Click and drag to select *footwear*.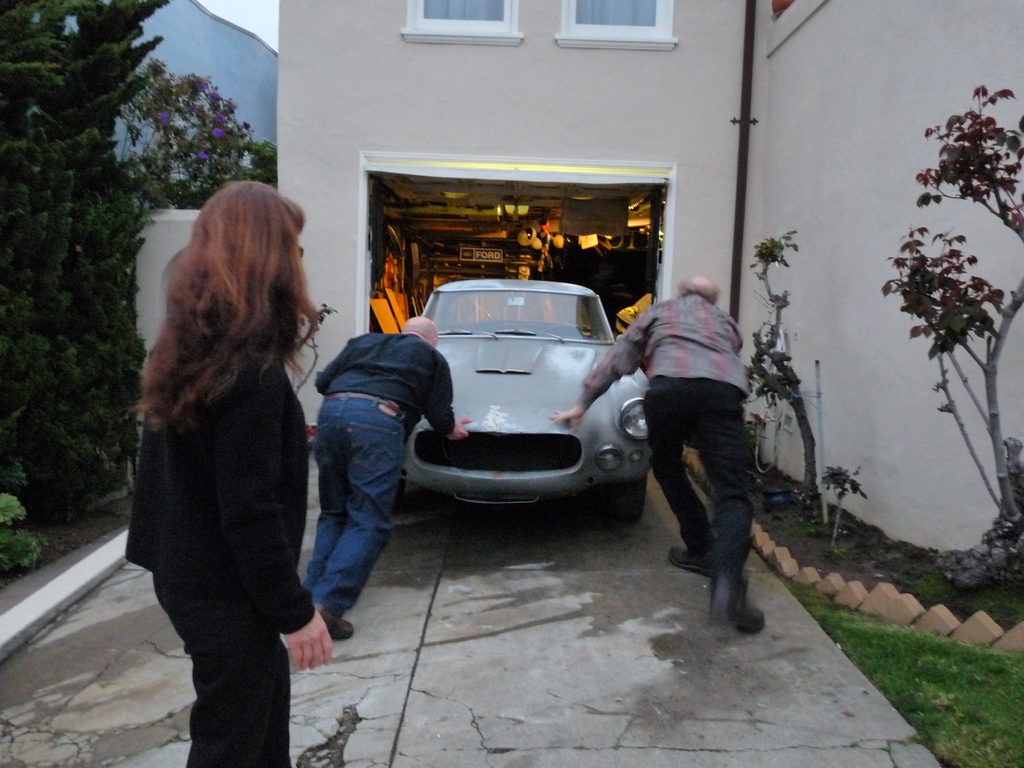
Selection: 330 607 352 636.
